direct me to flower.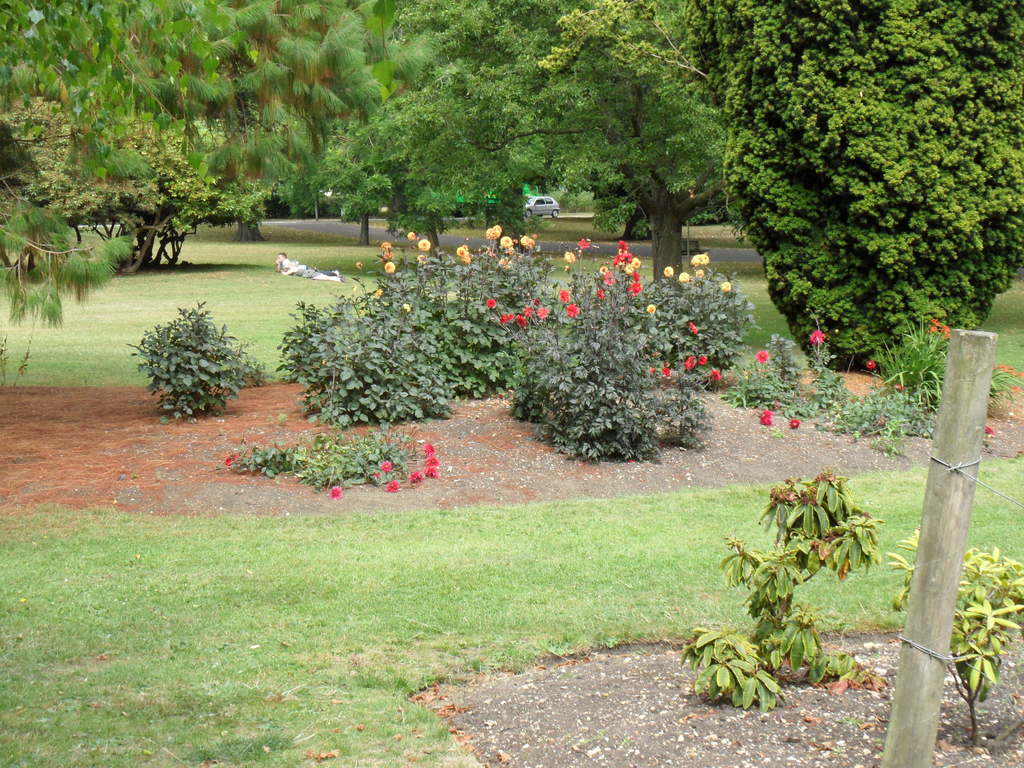
Direction: Rect(758, 408, 773, 425).
